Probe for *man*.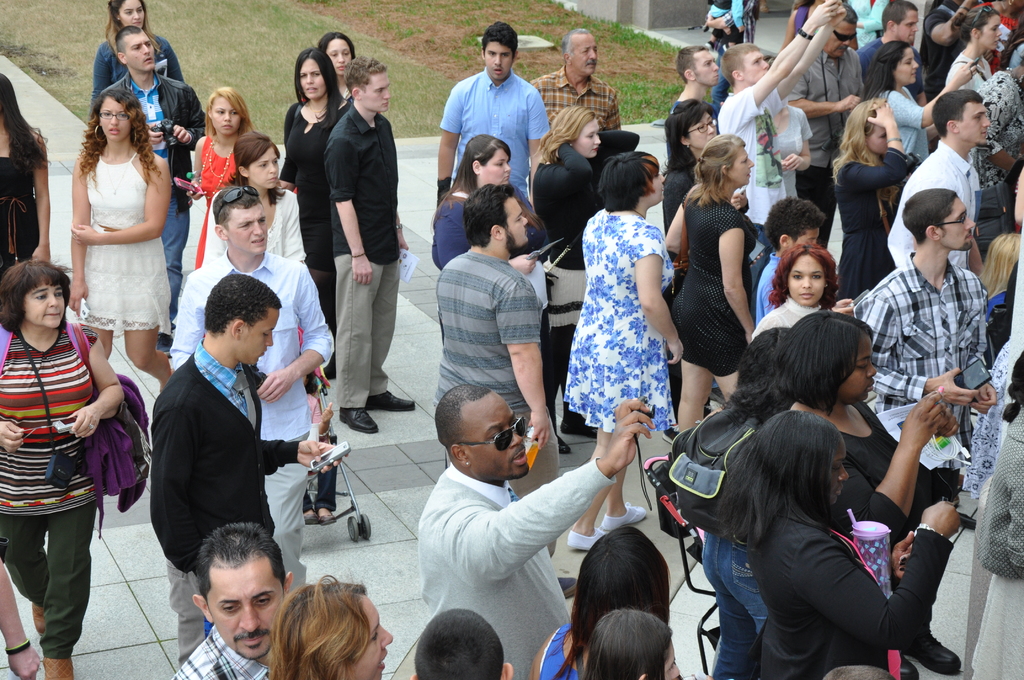
Probe result: {"x1": 782, "y1": 3, "x2": 867, "y2": 248}.
